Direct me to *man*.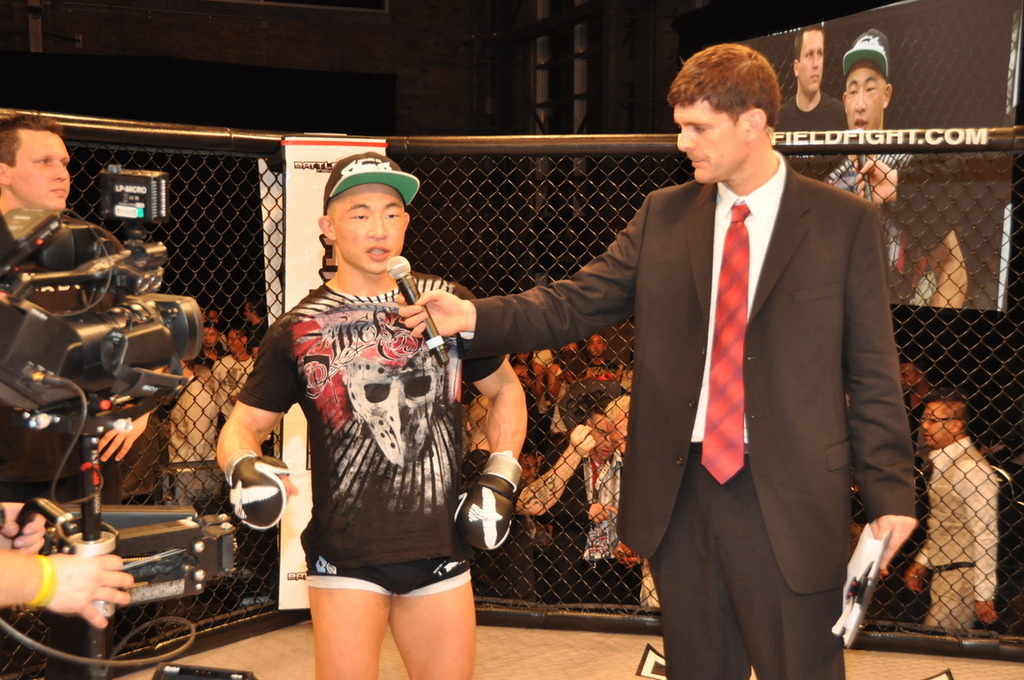
Direction: [x1=213, y1=146, x2=527, y2=679].
